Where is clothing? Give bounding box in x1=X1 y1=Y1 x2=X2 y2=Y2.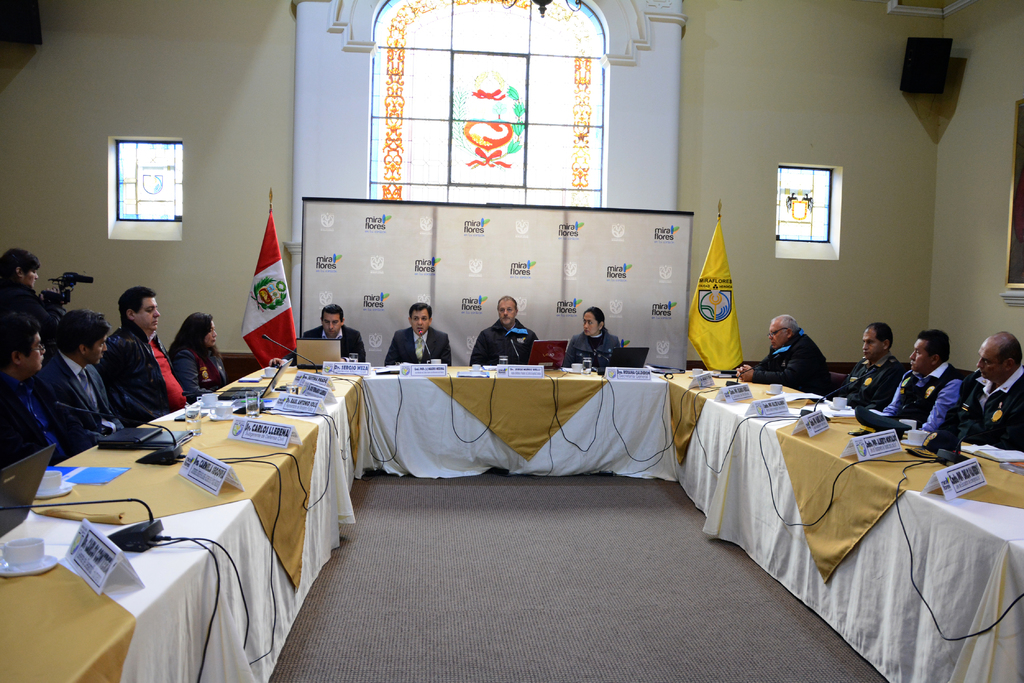
x1=300 y1=323 x2=364 y2=372.
